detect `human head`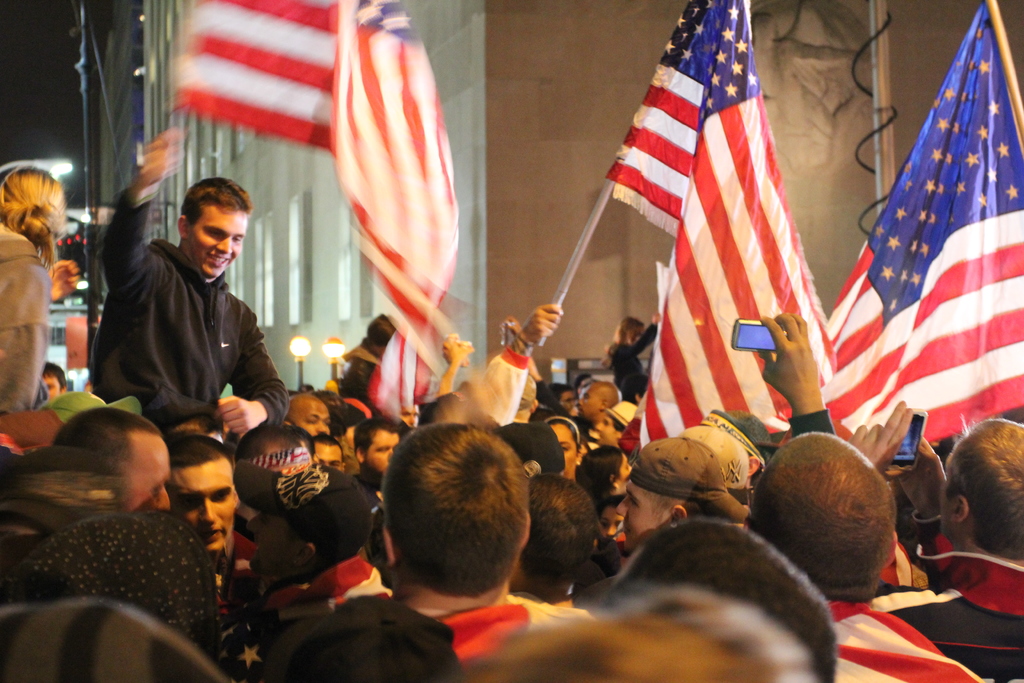
(0, 168, 70, 245)
